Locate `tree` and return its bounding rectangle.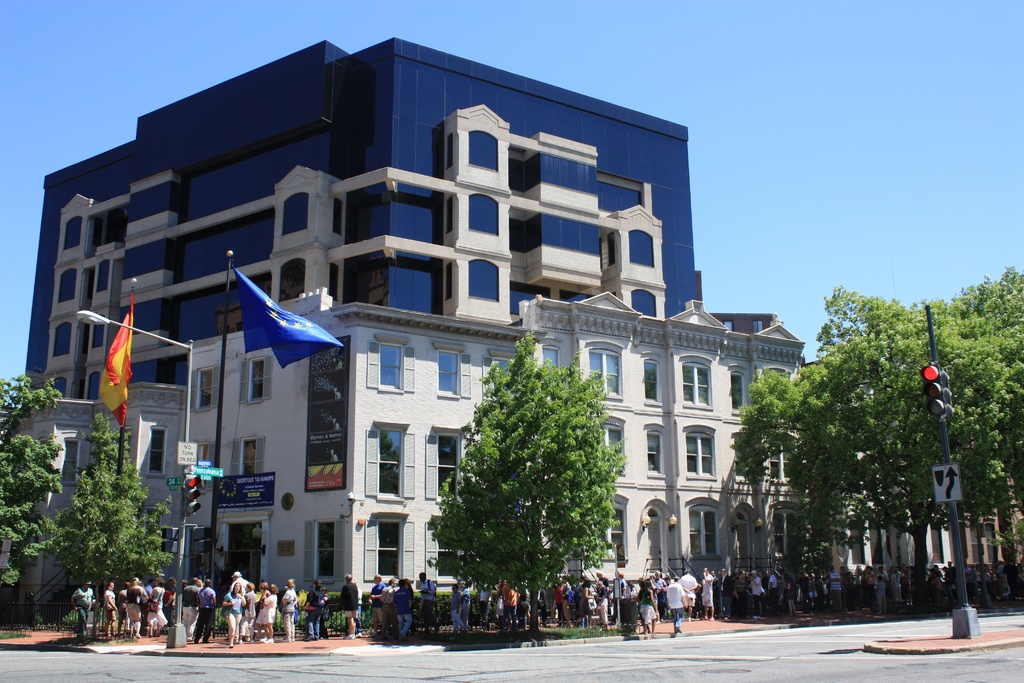
bbox=(0, 367, 68, 593).
